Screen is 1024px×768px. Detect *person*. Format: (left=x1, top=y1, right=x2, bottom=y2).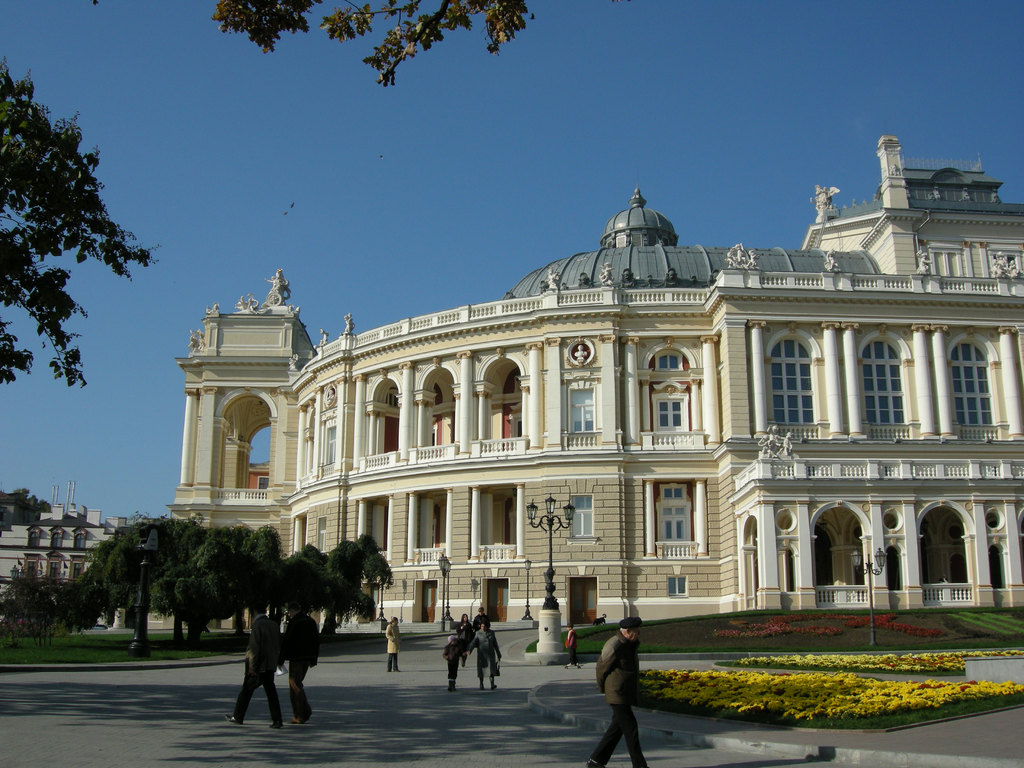
(left=381, top=621, right=401, bottom=675).
